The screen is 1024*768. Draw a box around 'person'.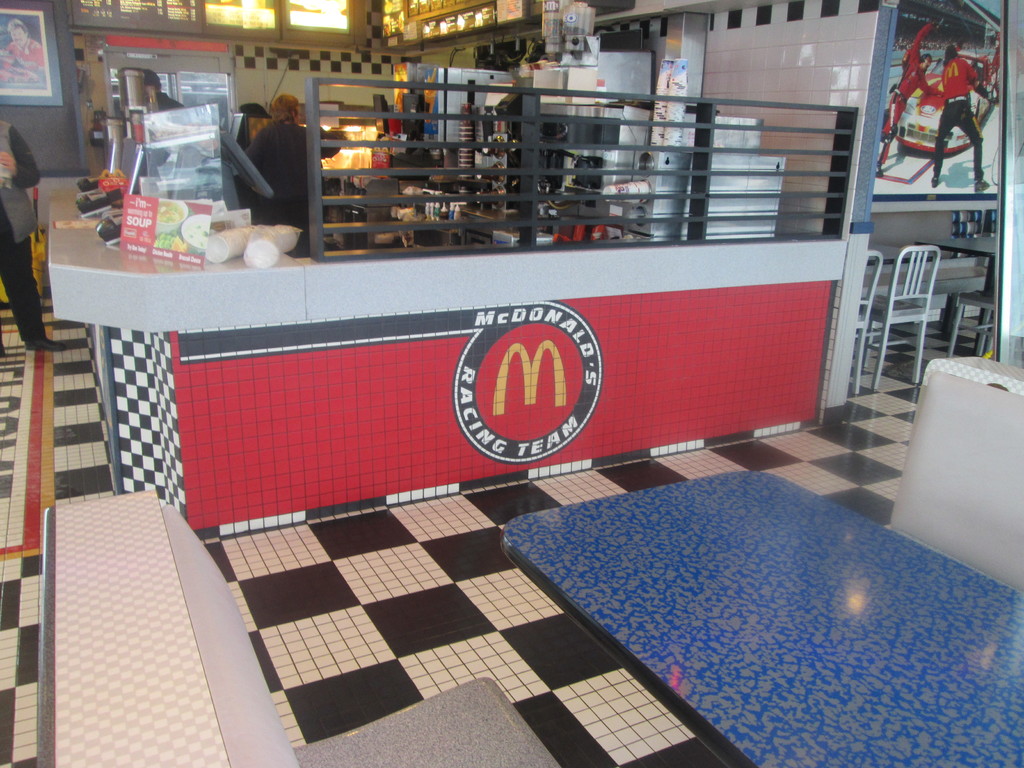
(x1=236, y1=102, x2=274, y2=155).
